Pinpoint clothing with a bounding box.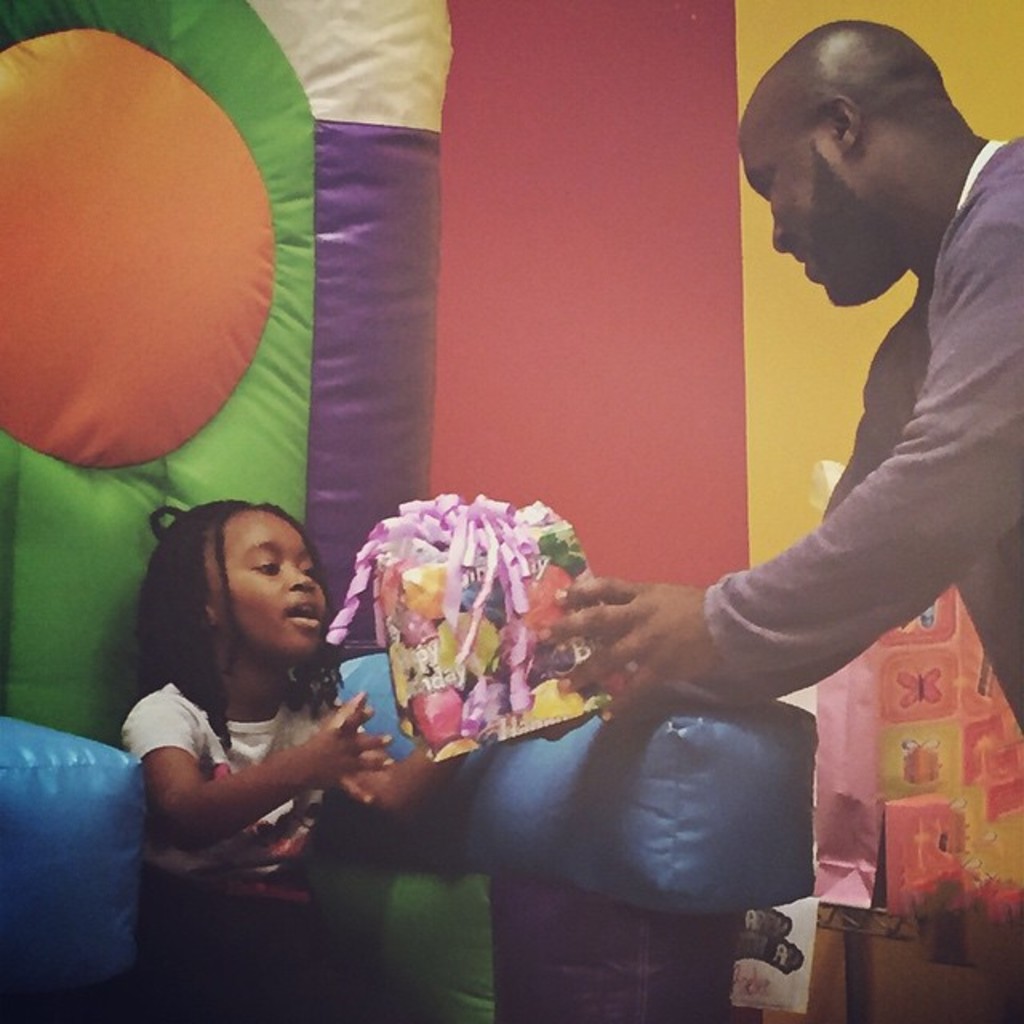
[136, 886, 373, 1022].
